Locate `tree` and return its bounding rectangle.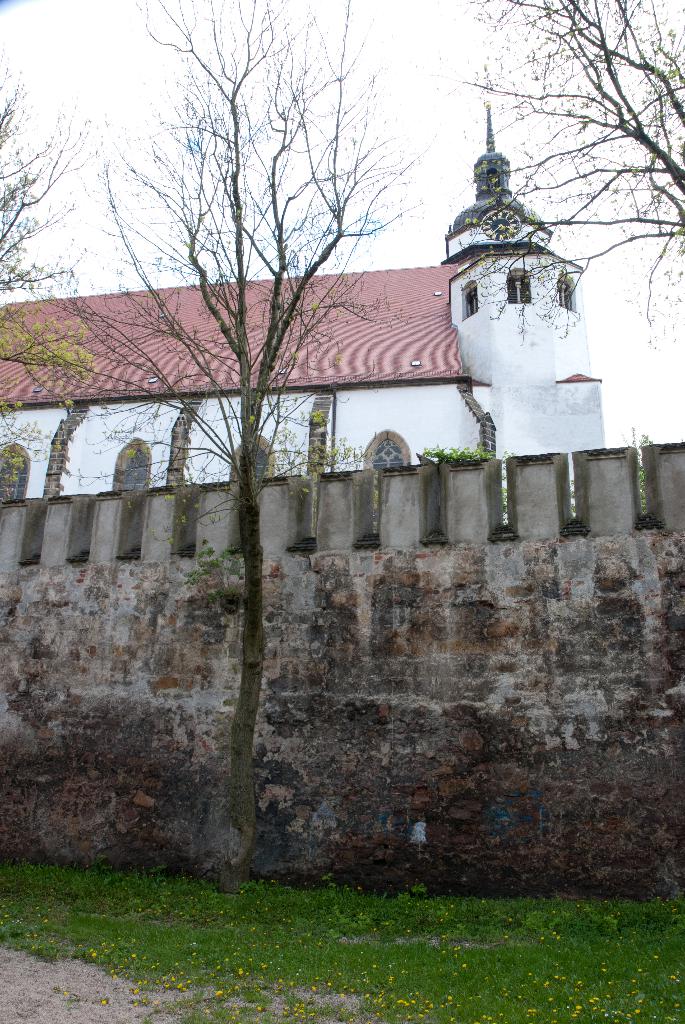
83, 0, 429, 899.
